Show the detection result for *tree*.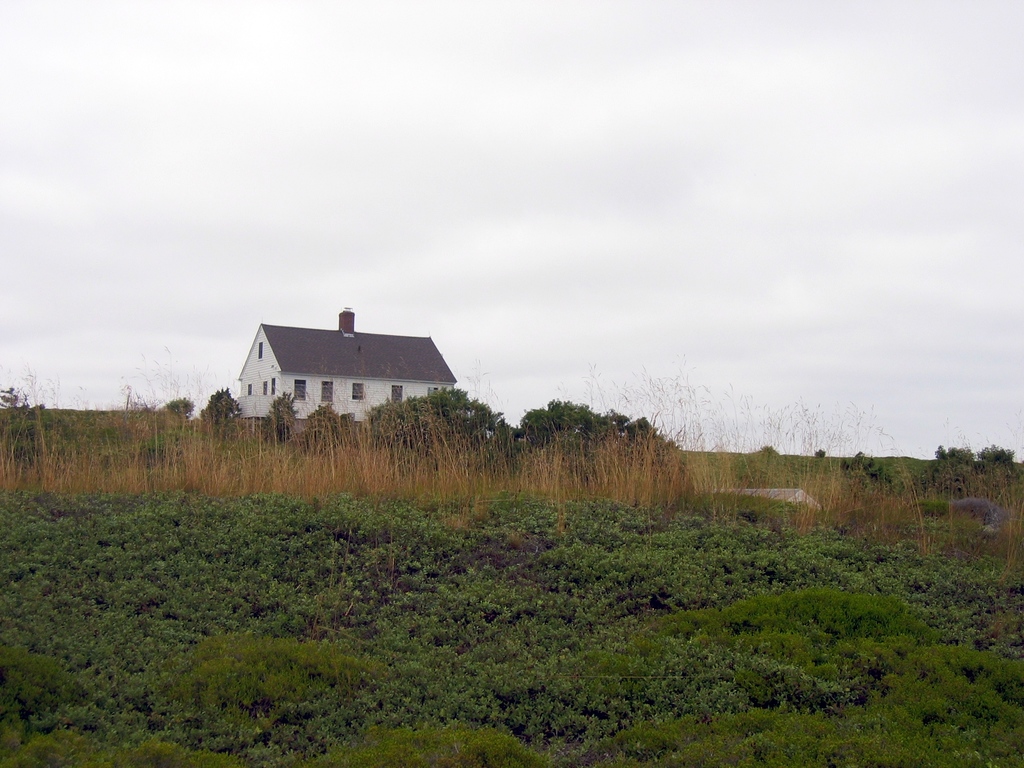
[left=303, top=402, right=345, bottom=455].
